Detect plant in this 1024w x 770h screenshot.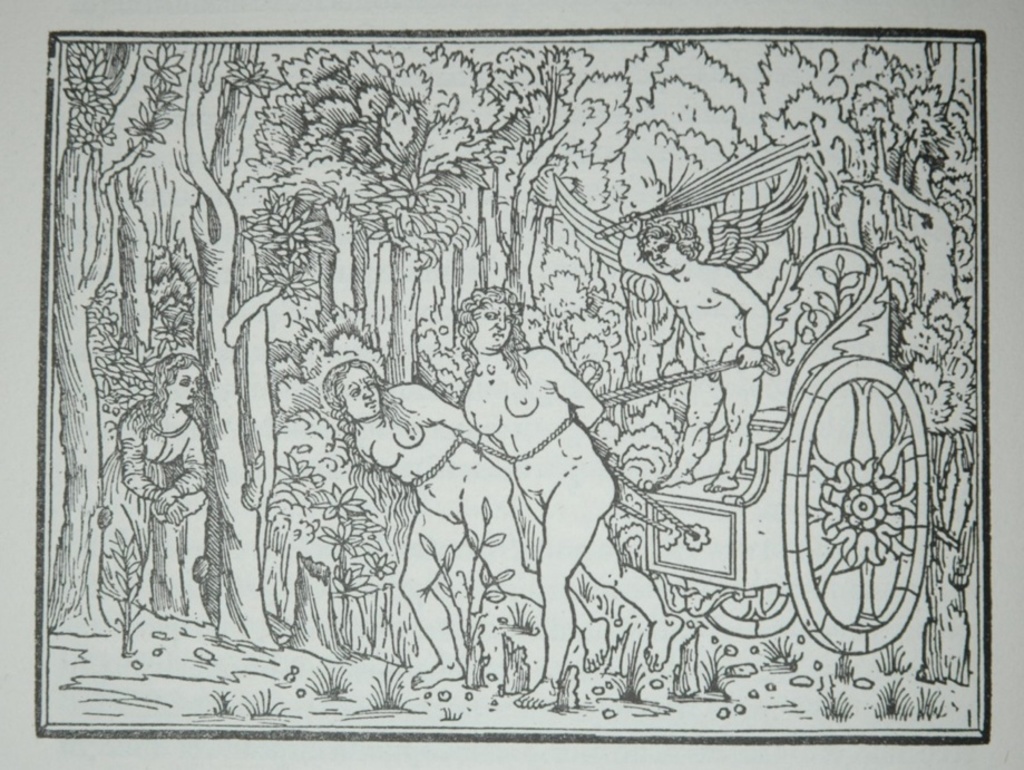
Detection: 365:660:399:705.
